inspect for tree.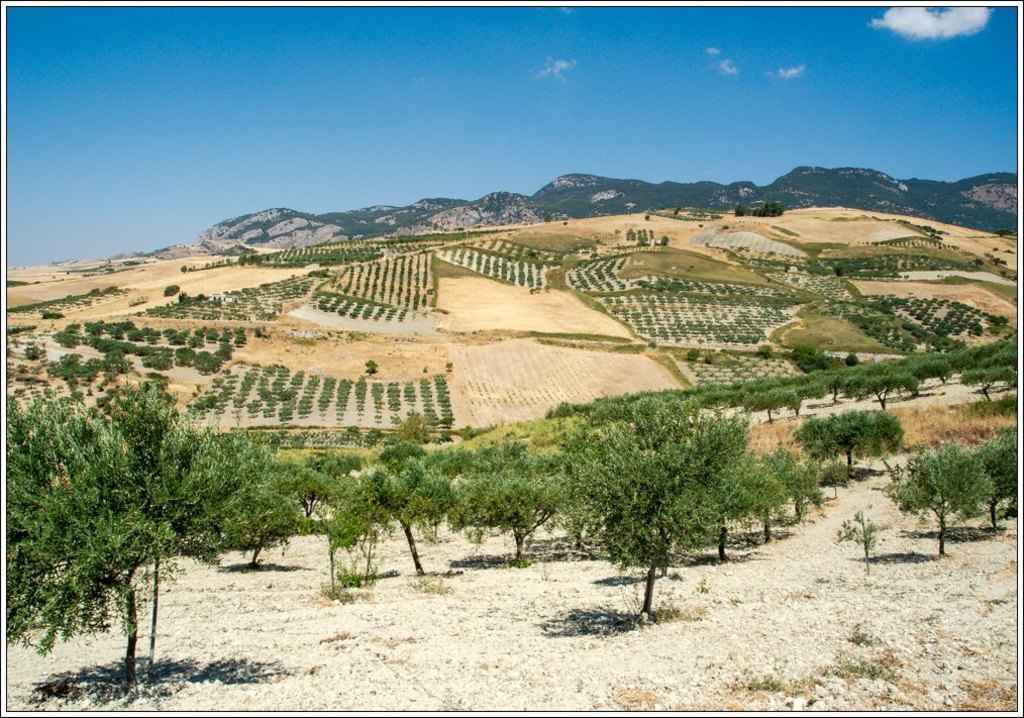
Inspection: (884, 442, 994, 555).
